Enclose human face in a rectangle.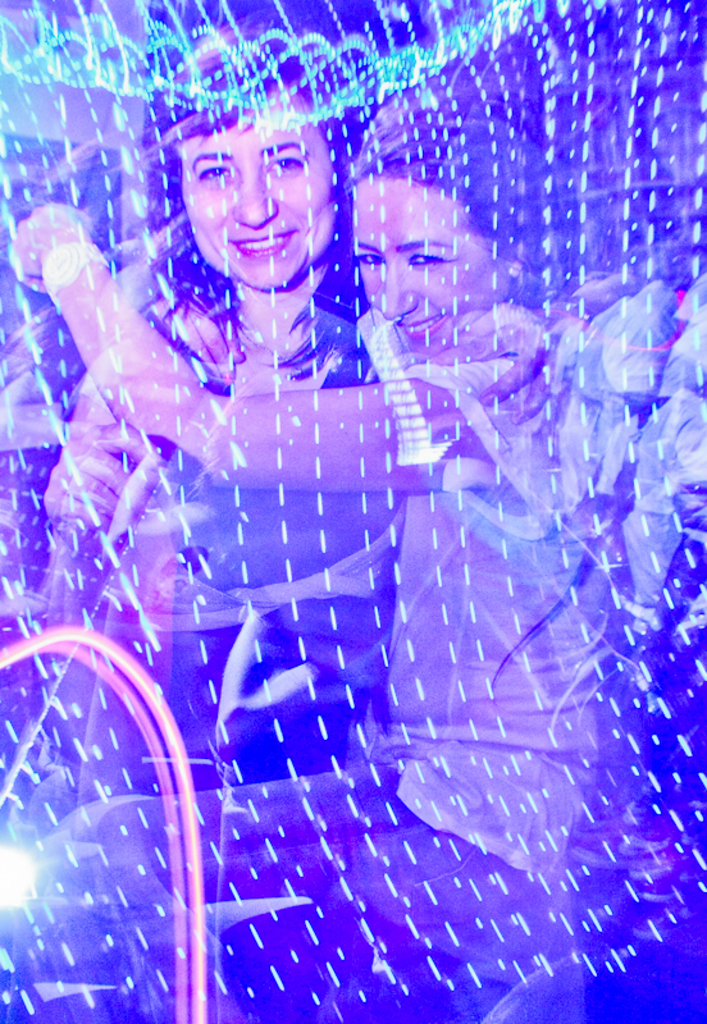
Rect(181, 83, 338, 293).
